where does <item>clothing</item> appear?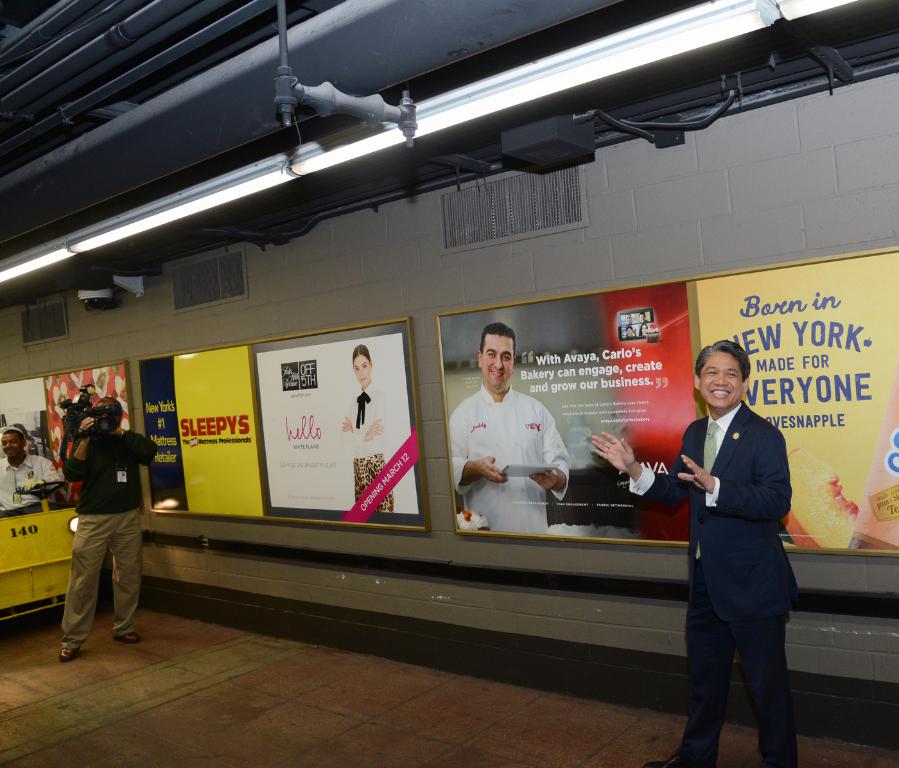
Appears at [58,431,159,649].
